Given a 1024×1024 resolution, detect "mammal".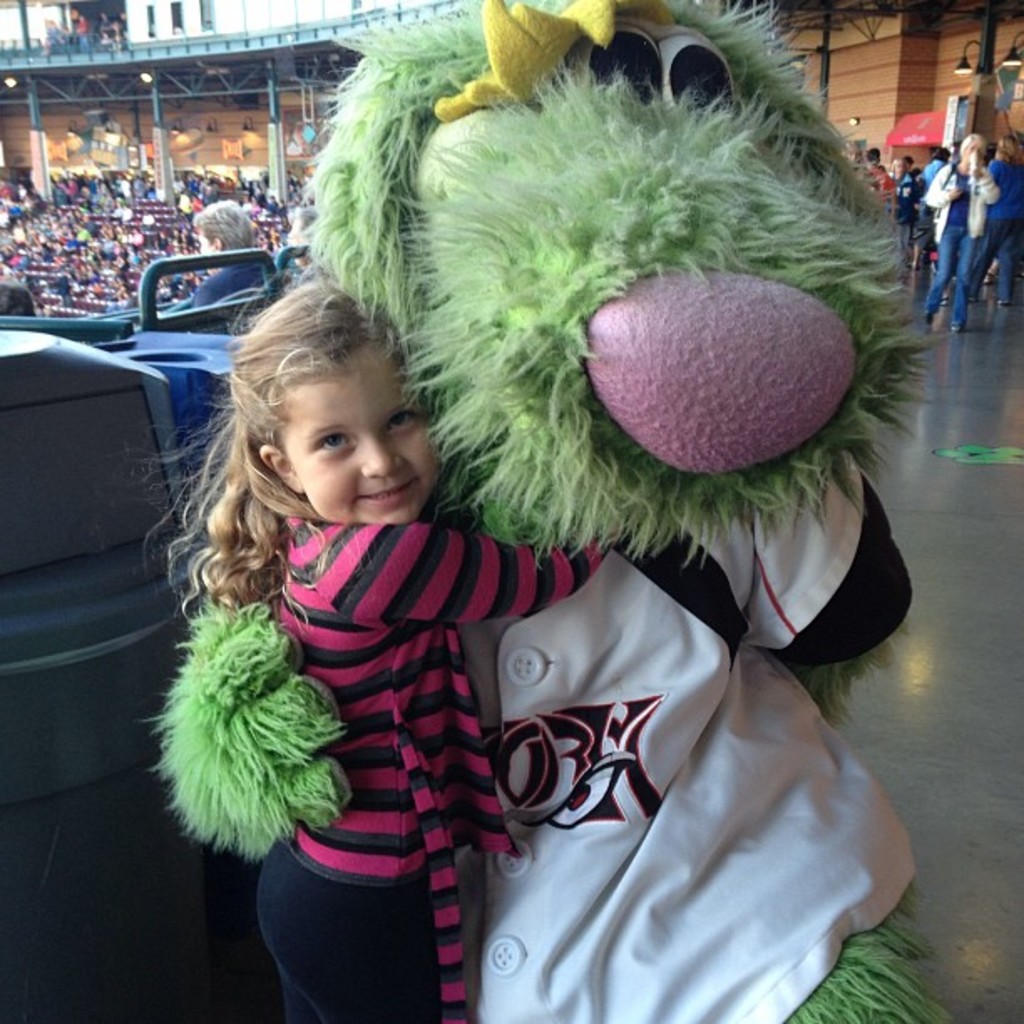
box=[284, 0, 957, 1022].
